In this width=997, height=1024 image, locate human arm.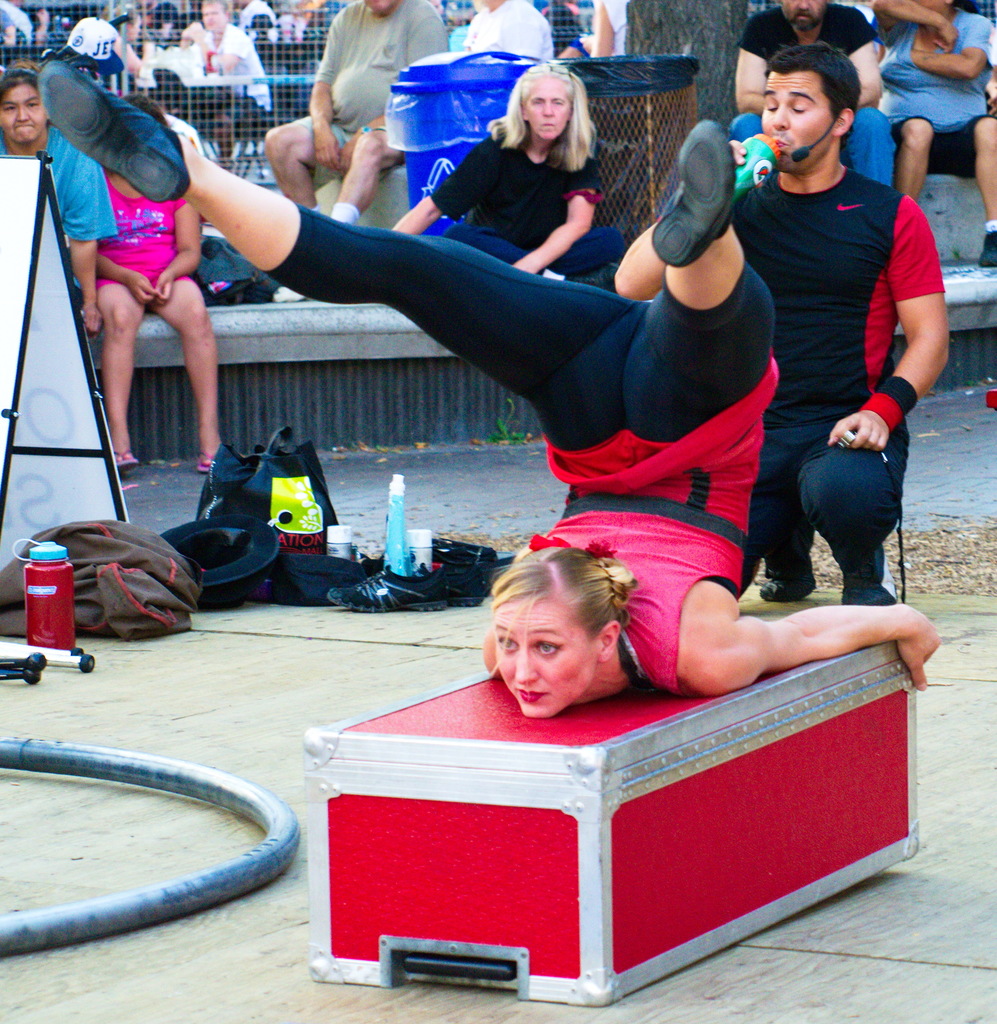
Bounding box: detection(389, 130, 515, 235).
